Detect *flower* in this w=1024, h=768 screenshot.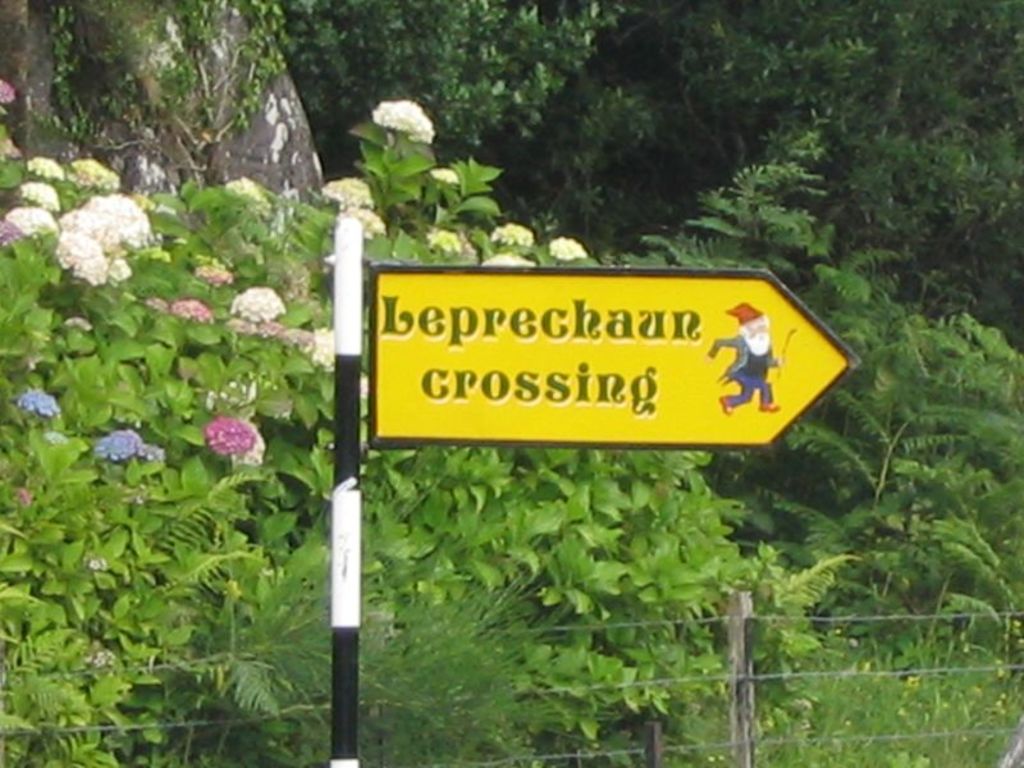
Detection: (233,283,285,325).
